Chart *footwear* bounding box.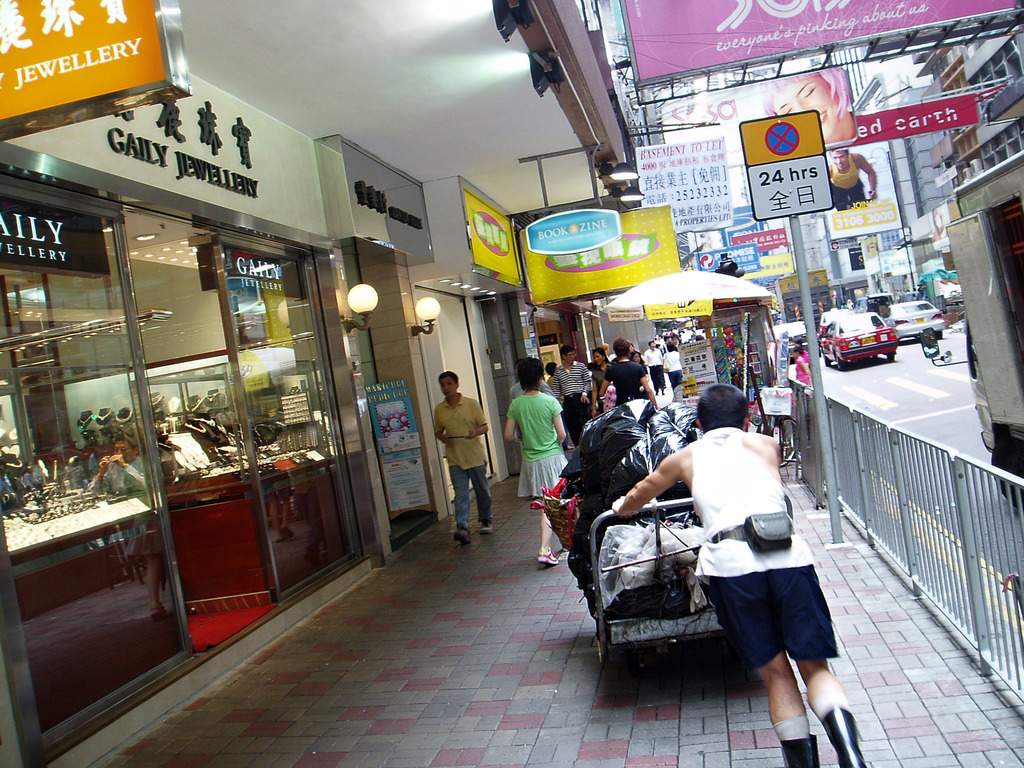
Charted: 822/707/867/766.
